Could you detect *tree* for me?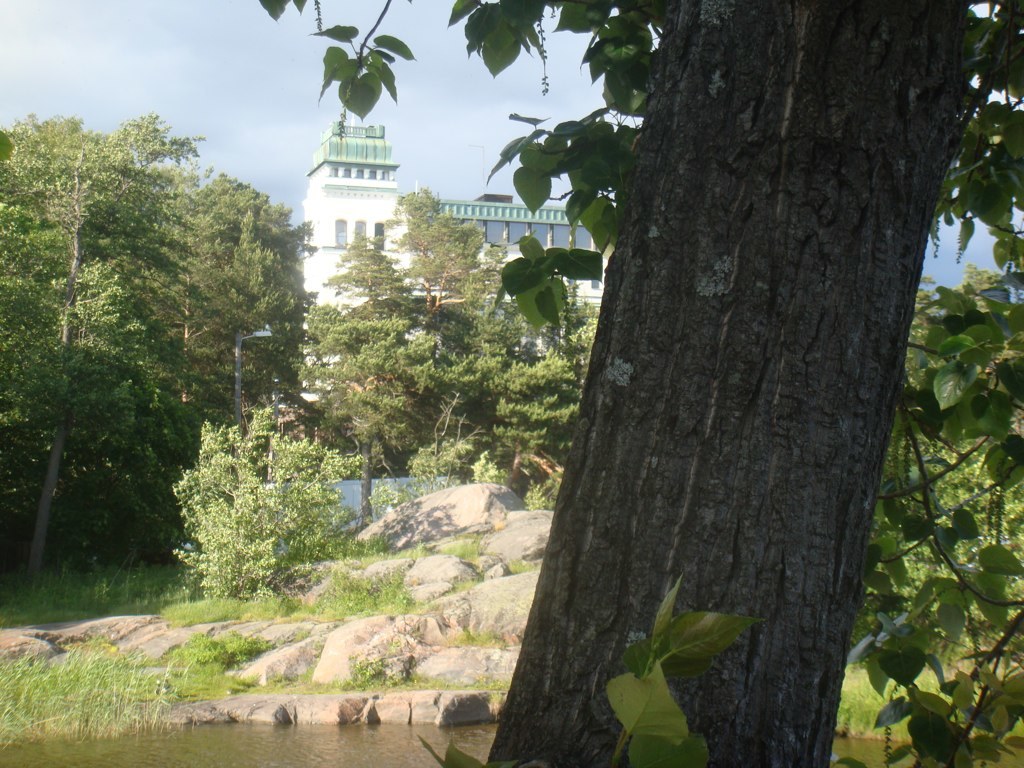
Detection result: x1=175 y1=404 x2=363 y2=599.
